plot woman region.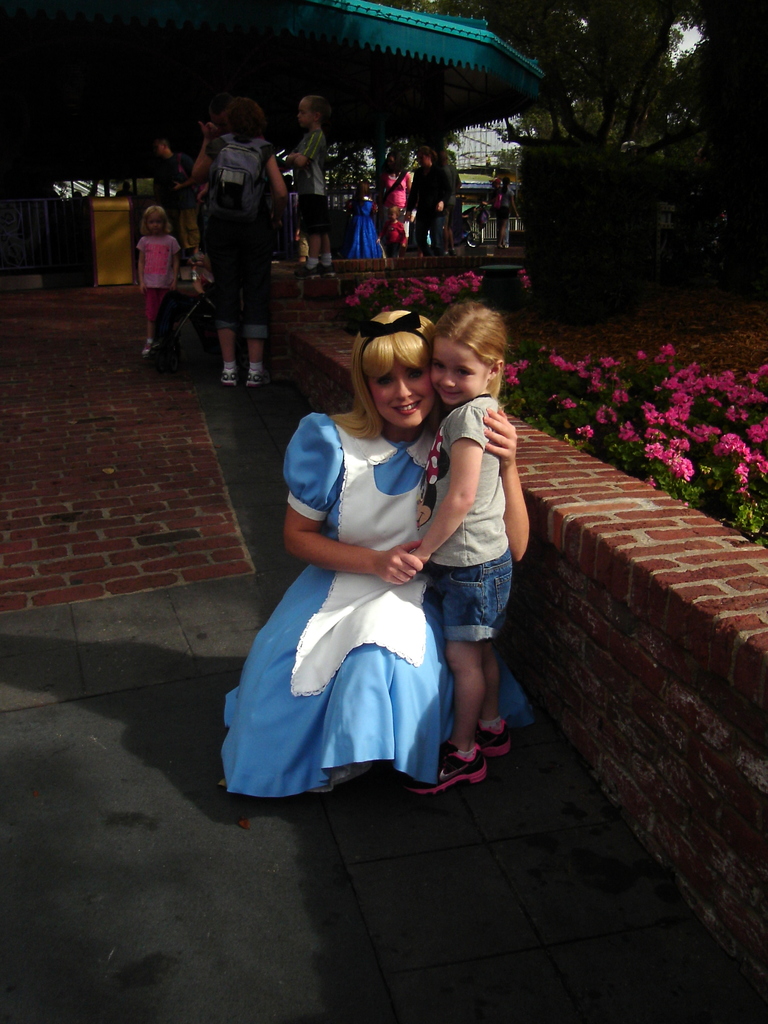
Plotted at locate(378, 150, 413, 224).
